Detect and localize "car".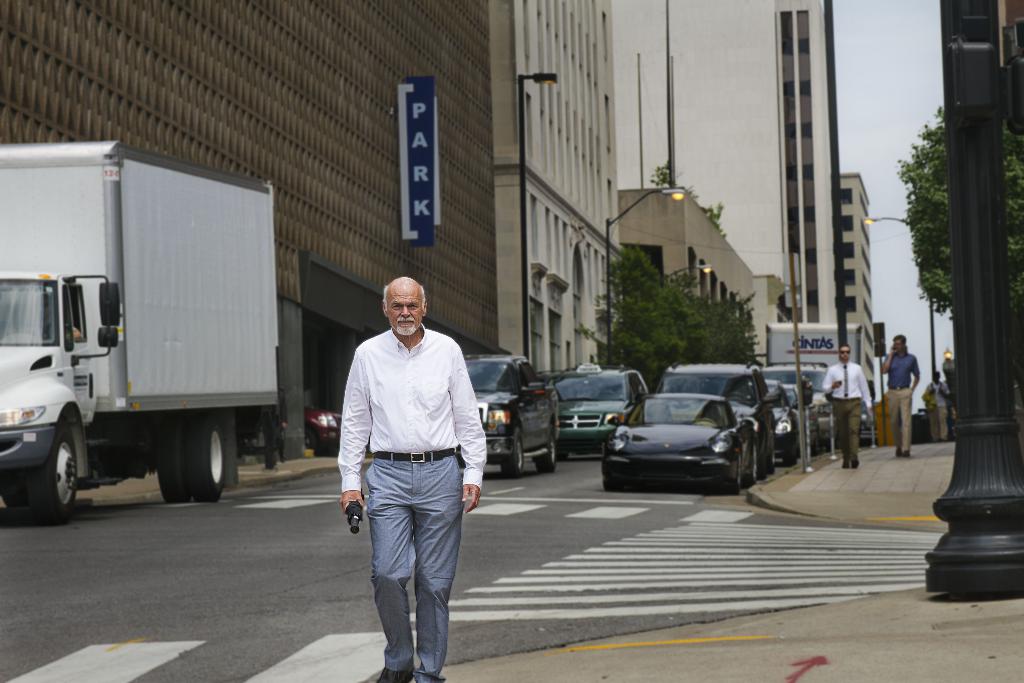
Localized at 651:359:769:472.
